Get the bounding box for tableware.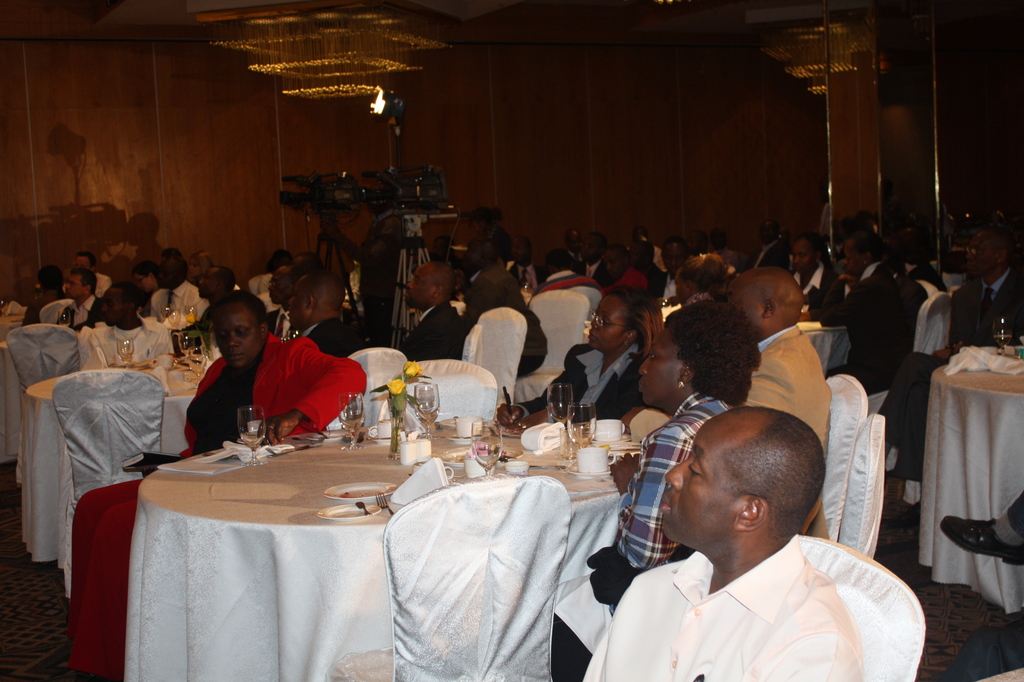
pyautogui.locateOnScreen(558, 428, 581, 456).
